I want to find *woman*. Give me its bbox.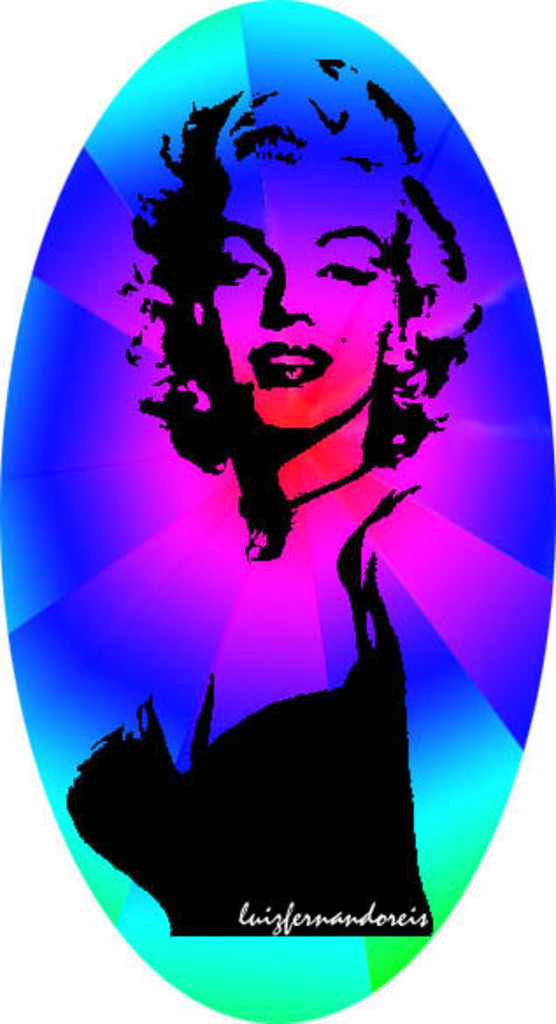
(x1=40, y1=0, x2=555, y2=980).
